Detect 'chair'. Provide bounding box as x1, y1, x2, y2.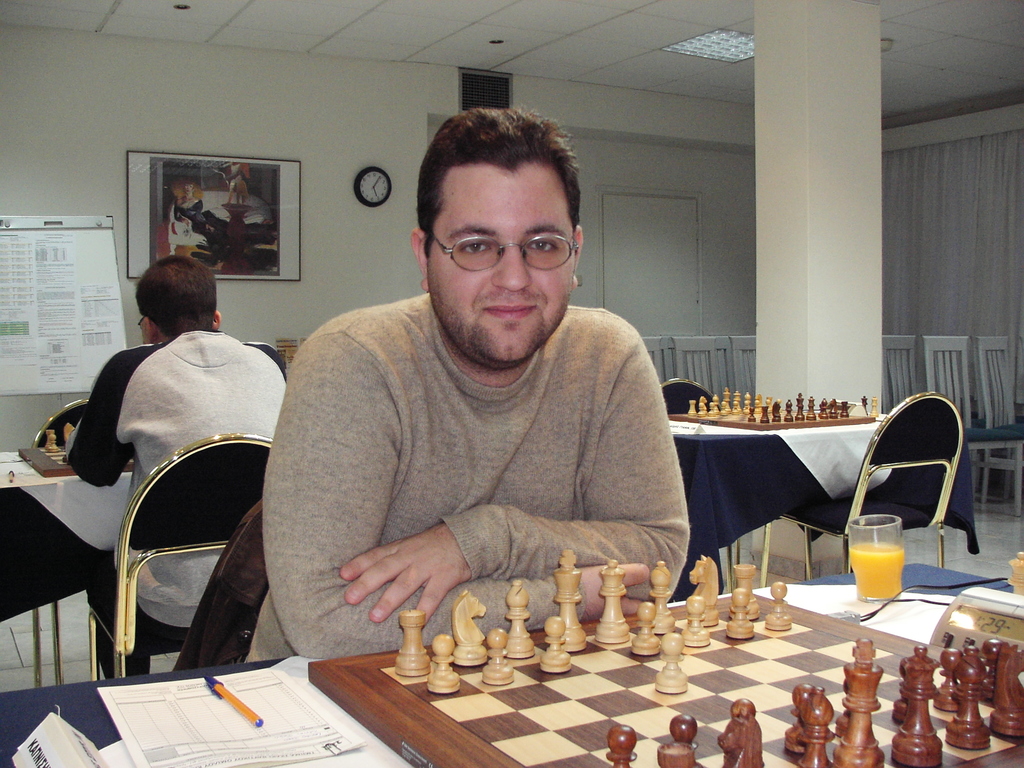
661, 373, 751, 594.
